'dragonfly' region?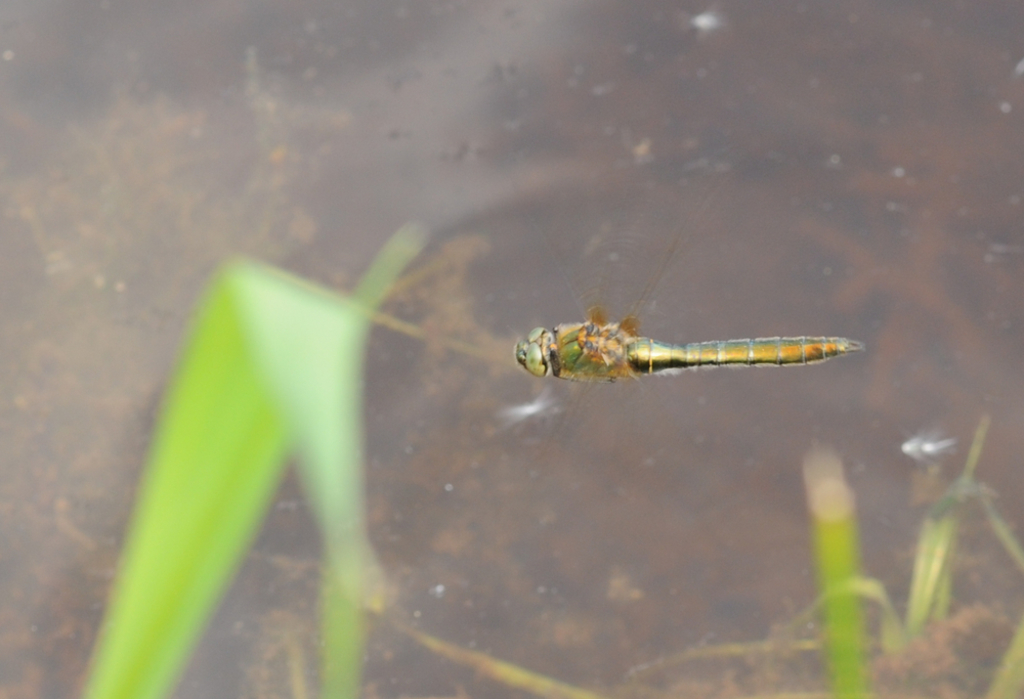
region(517, 173, 868, 454)
